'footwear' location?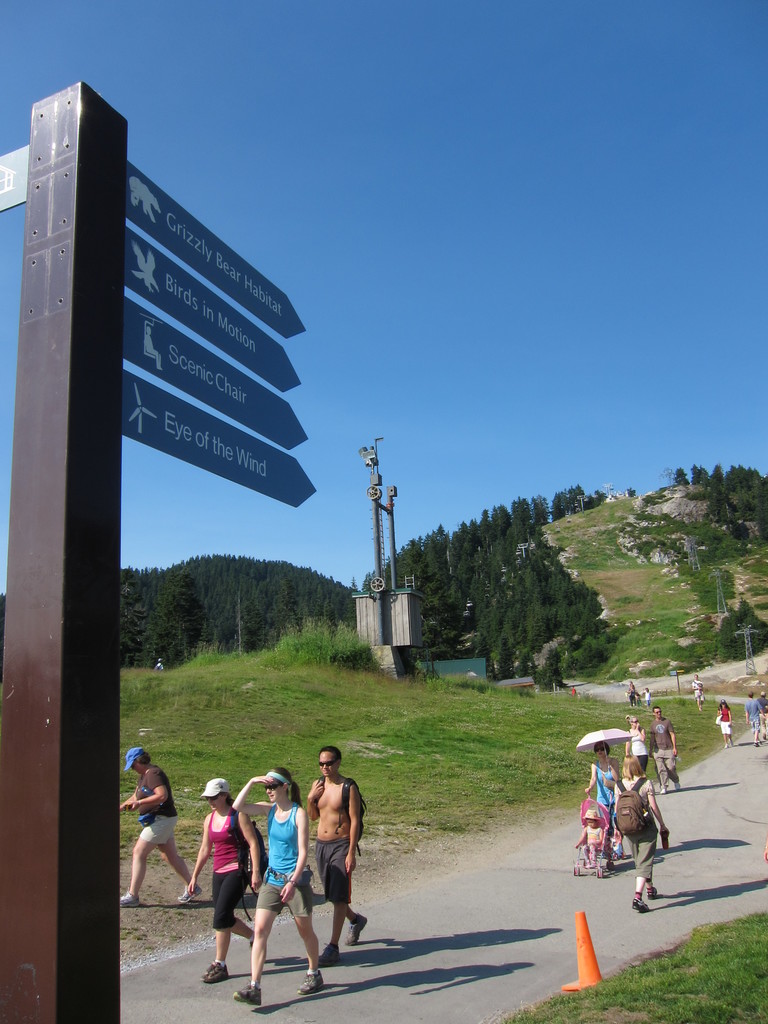
select_region(120, 886, 140, 906)
